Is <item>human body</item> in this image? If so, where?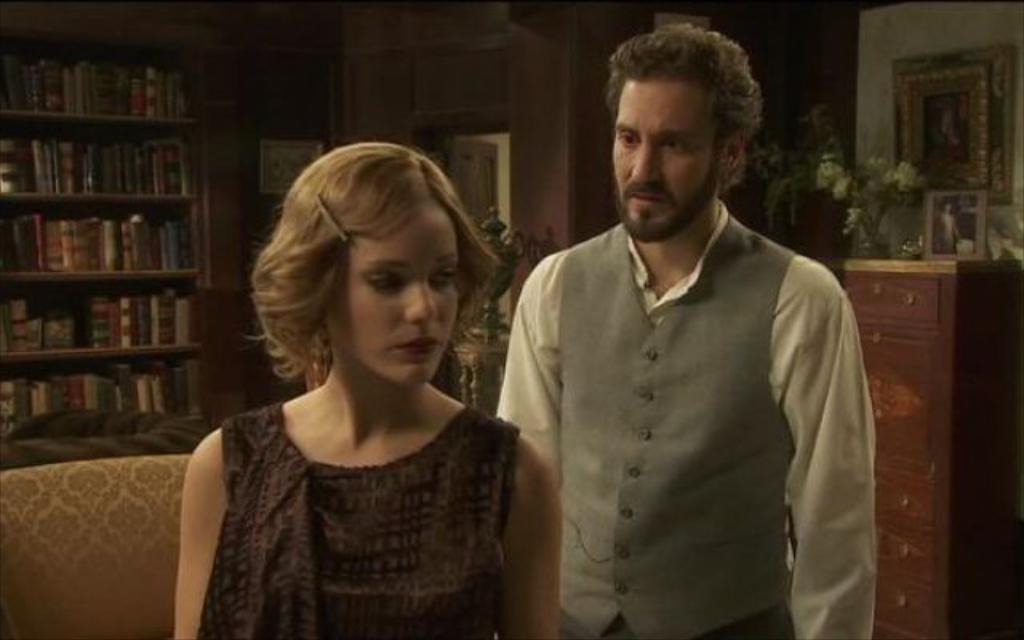
Yes, at left=478, top=19, right=872, bottom=639.
